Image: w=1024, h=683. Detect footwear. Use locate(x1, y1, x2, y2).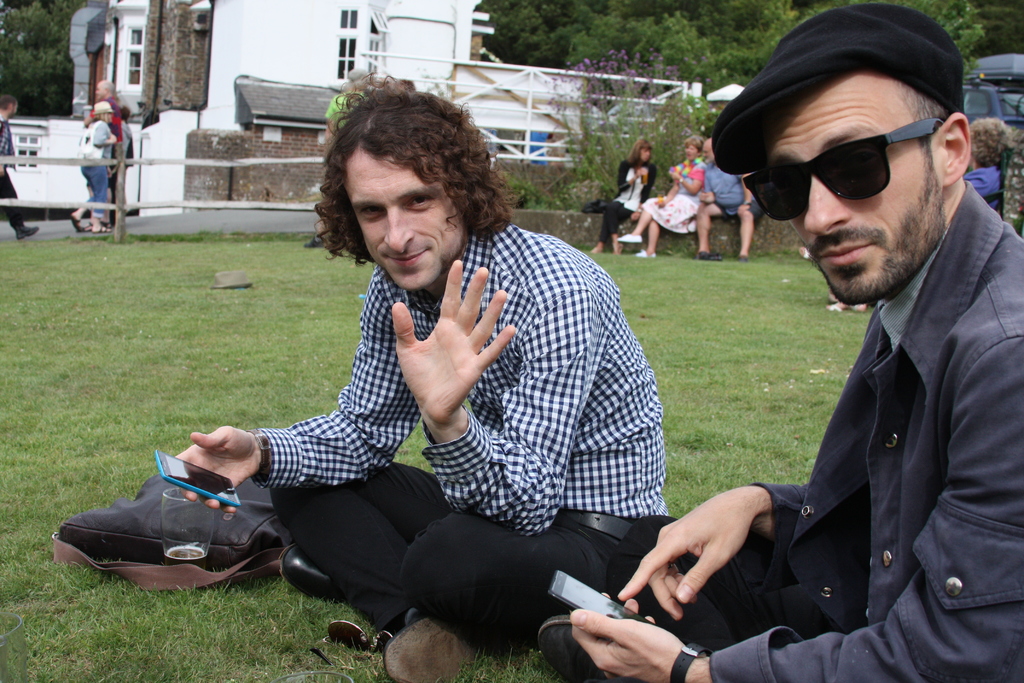
locate(278, 542, 348, 604).
